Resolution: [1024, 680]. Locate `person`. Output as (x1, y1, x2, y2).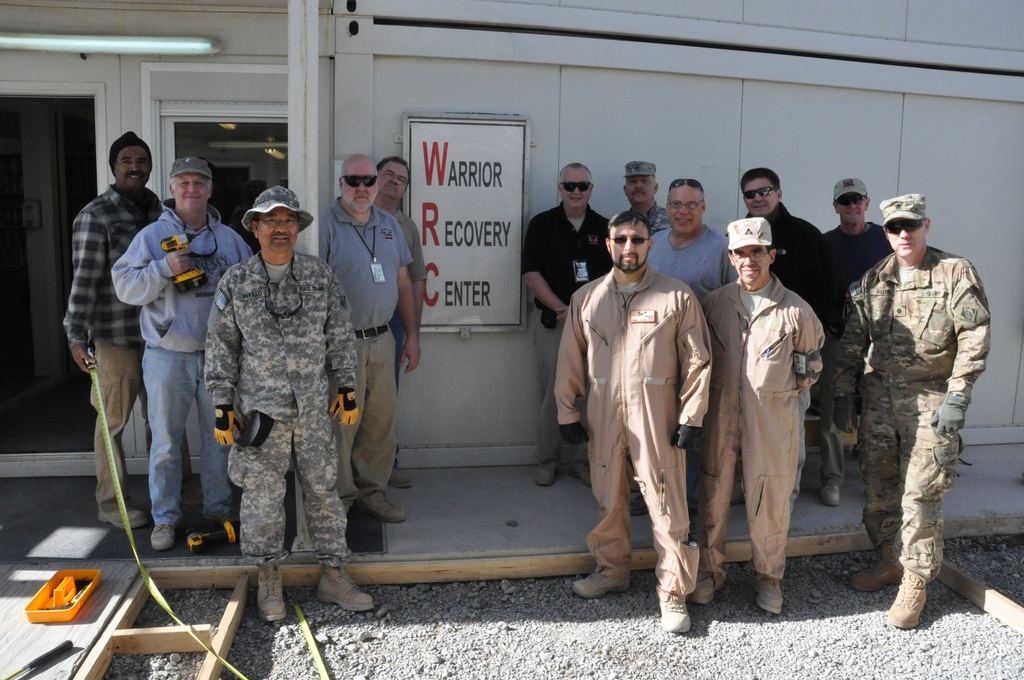
(645, 177, 729, 299).
